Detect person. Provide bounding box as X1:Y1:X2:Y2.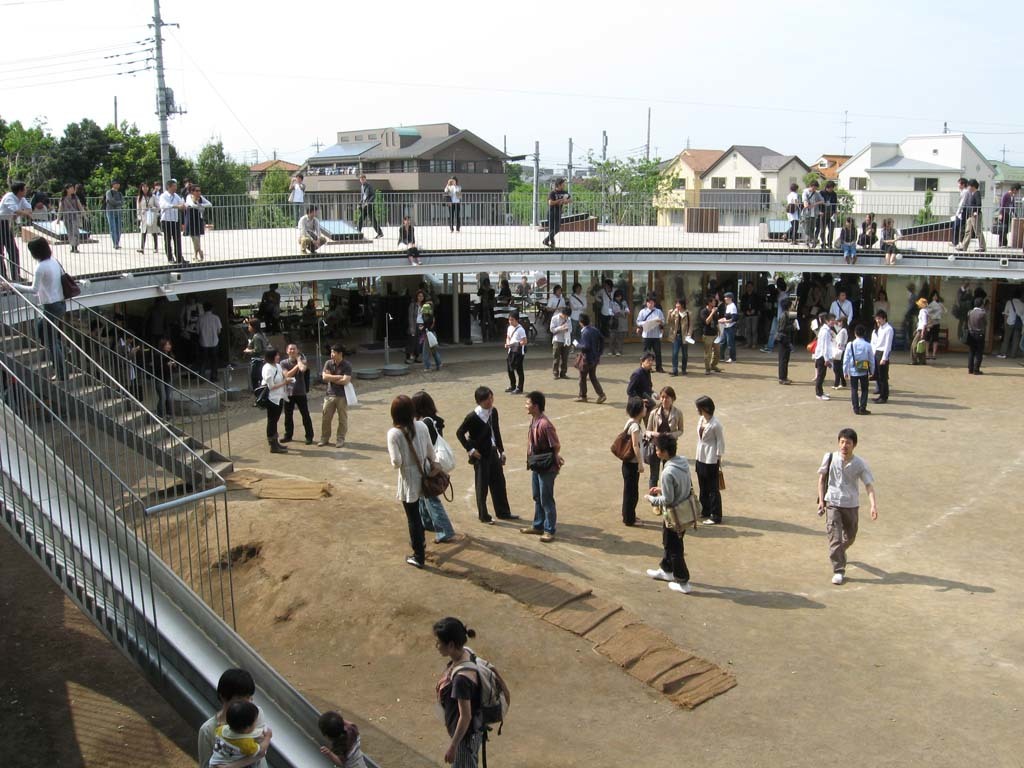
459:388:507:524.
